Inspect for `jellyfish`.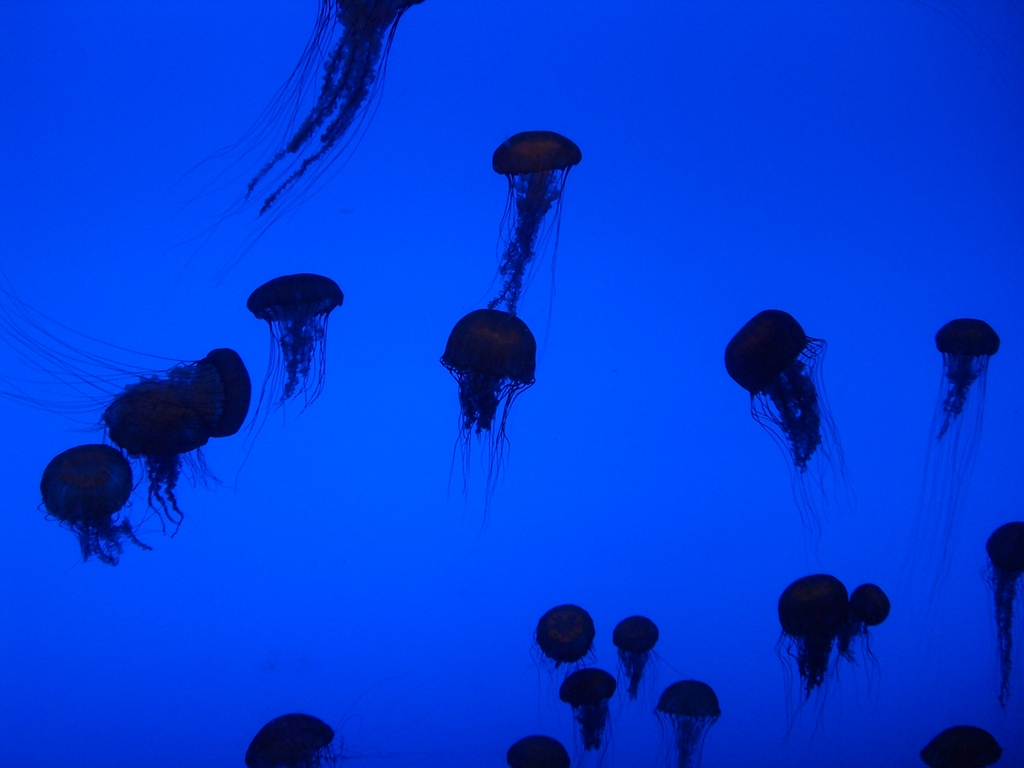
Inspection: box=[504, 733, 570, 767].
